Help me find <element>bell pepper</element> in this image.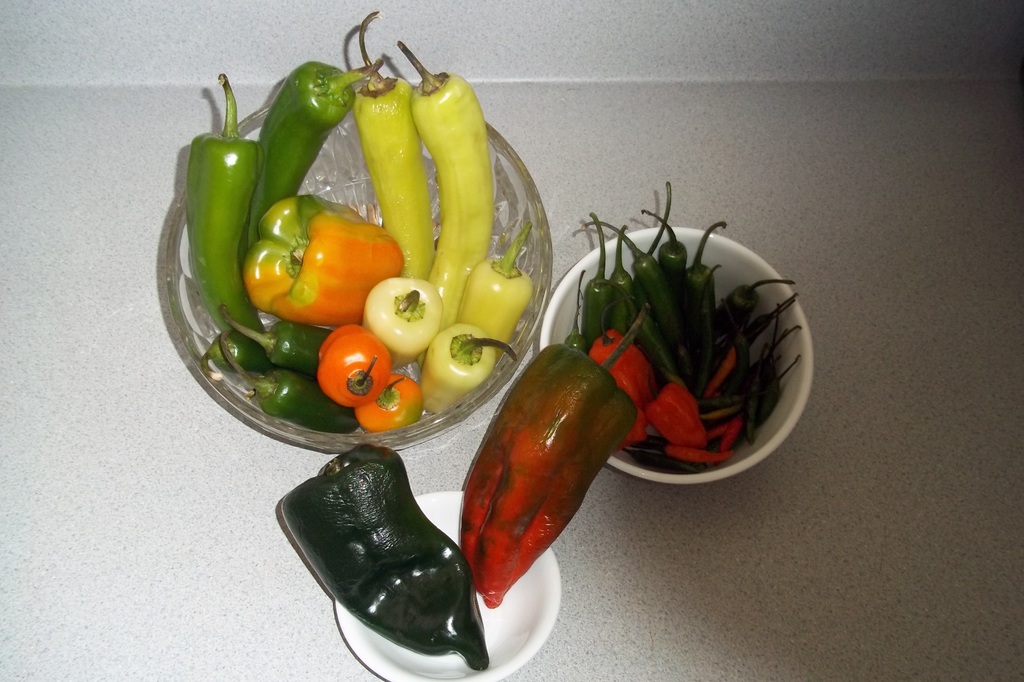
Found it: crop(316, 325, 390, 408).
